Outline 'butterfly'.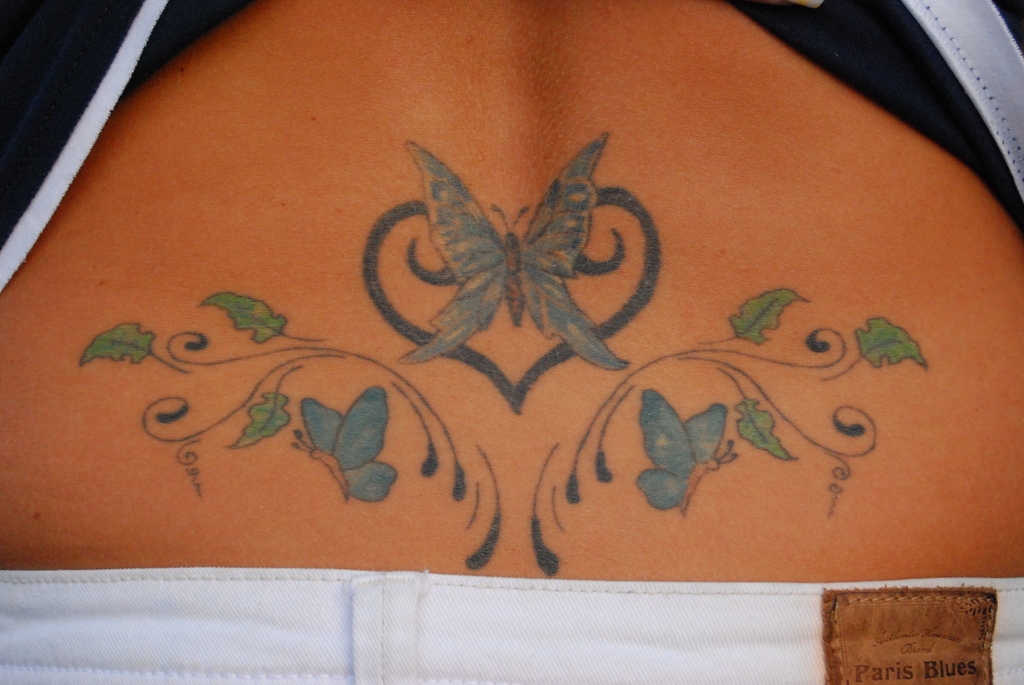
Outline: (360, 123, 653, 392).
